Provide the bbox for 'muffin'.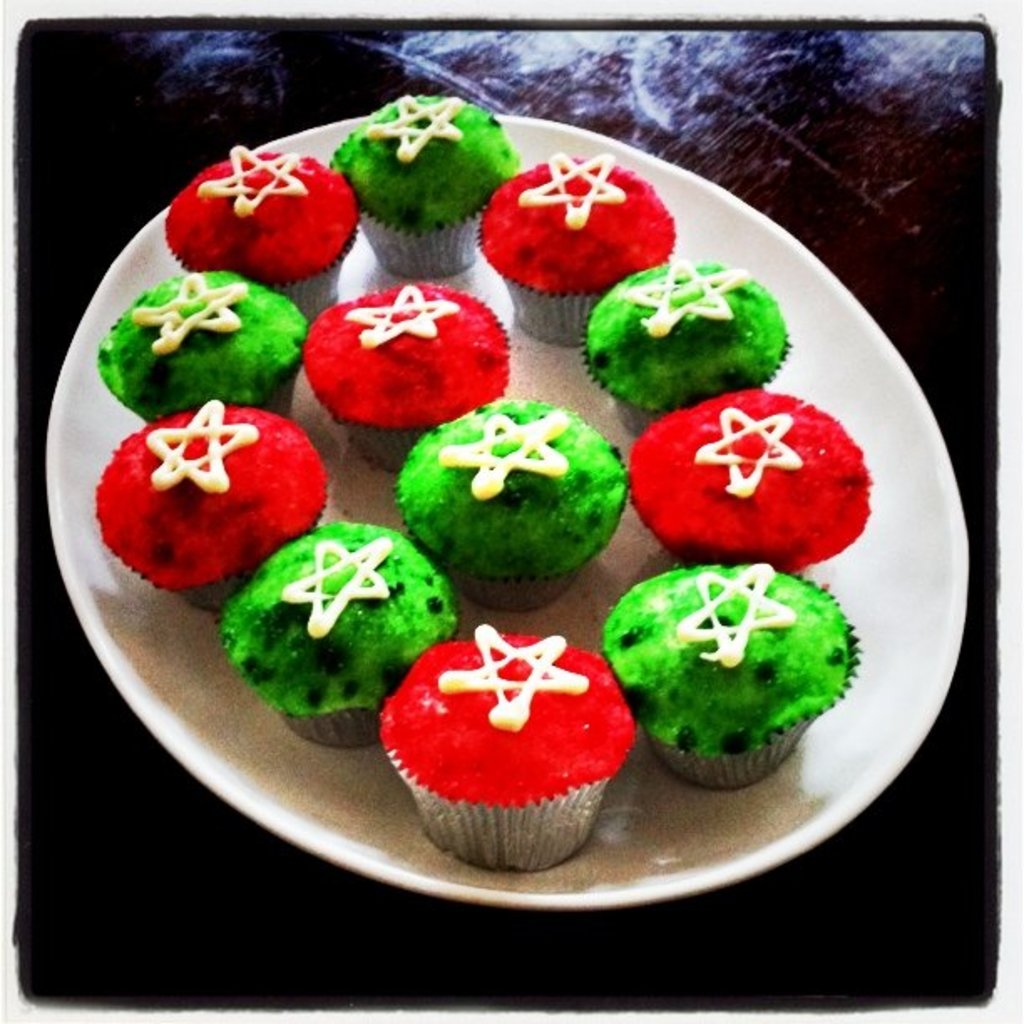
393:602:651:882.
